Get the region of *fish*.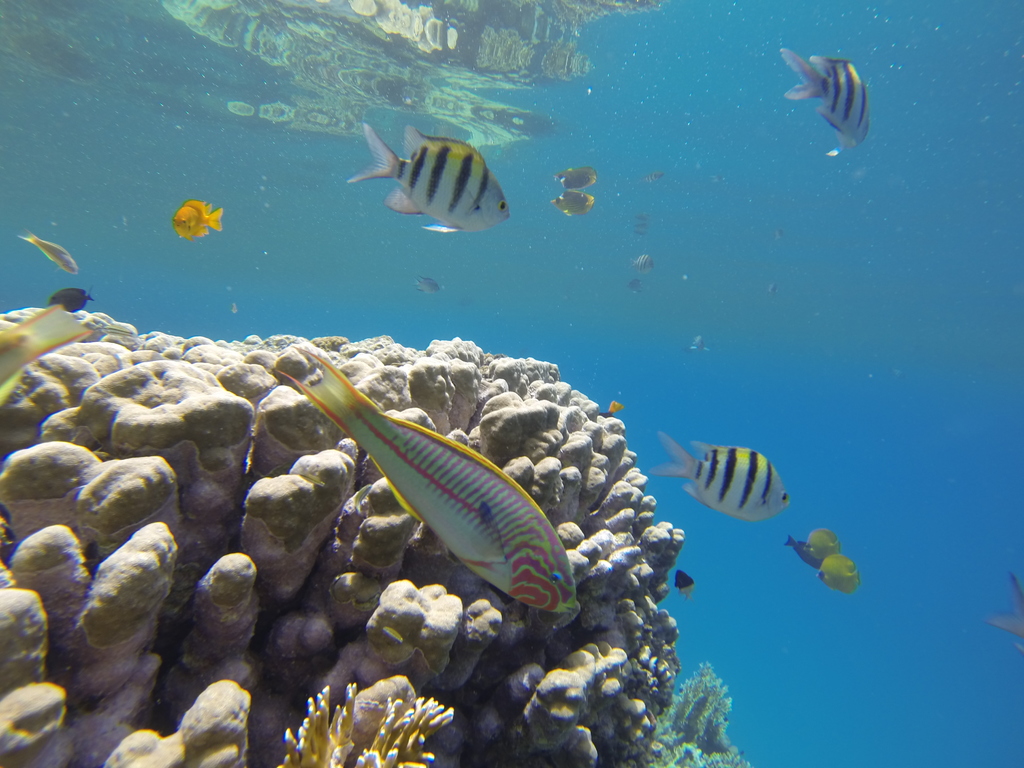
region(413, 273, 442, 295).
